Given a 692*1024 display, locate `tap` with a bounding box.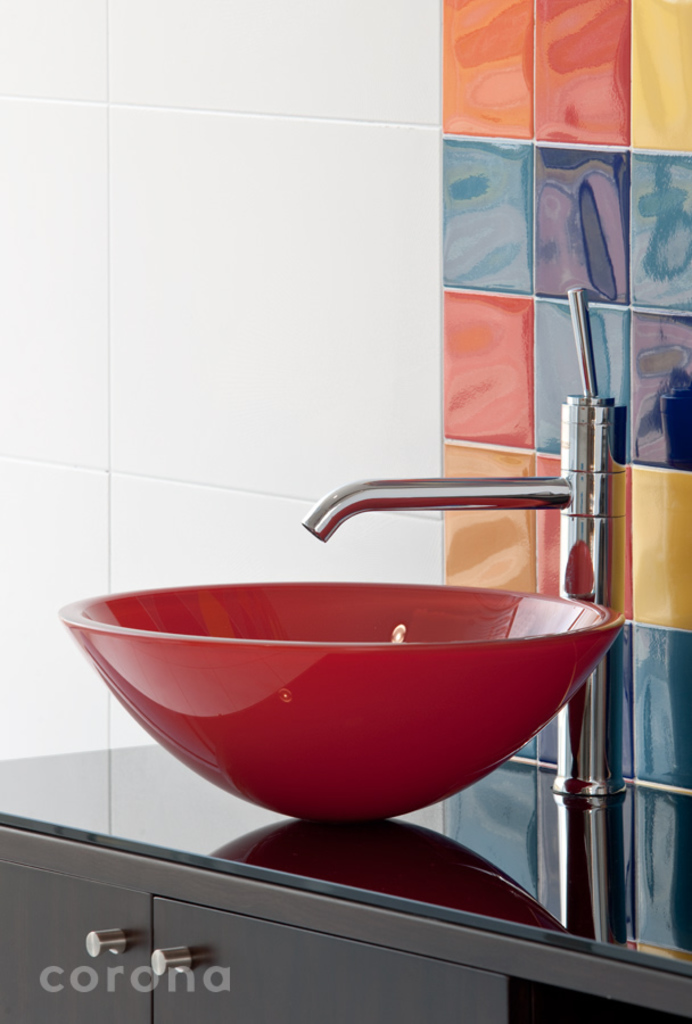
Located: locate(303, 283, 631, 804).
